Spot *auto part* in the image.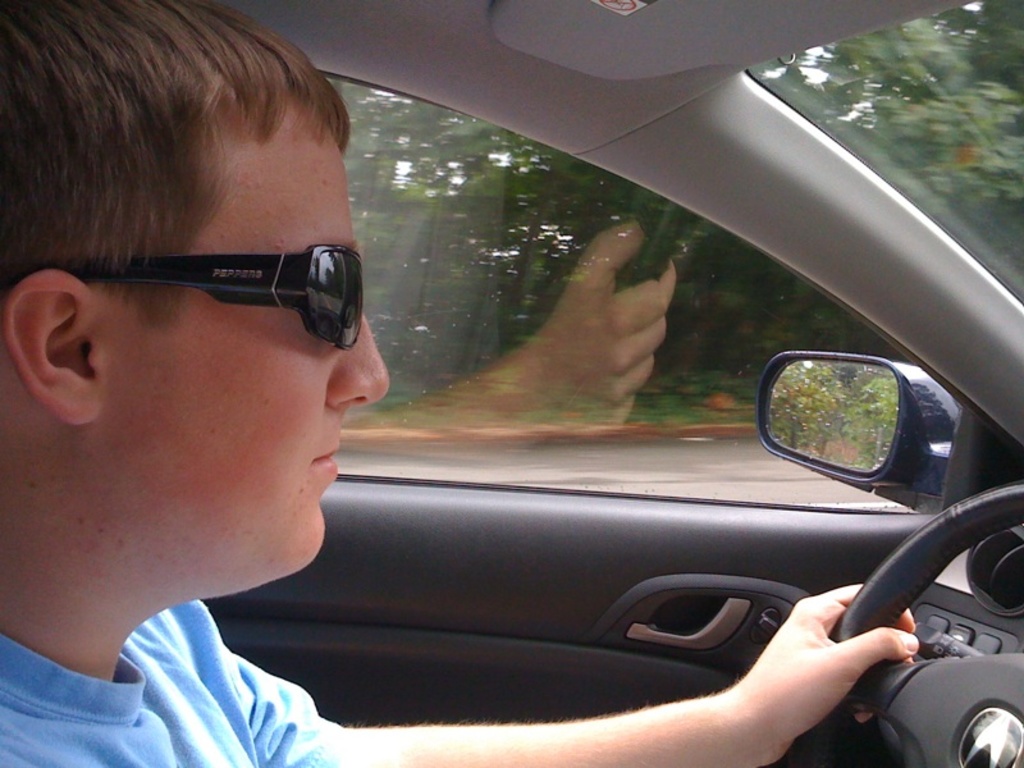
*auto part* found at 744,344,960,506.
